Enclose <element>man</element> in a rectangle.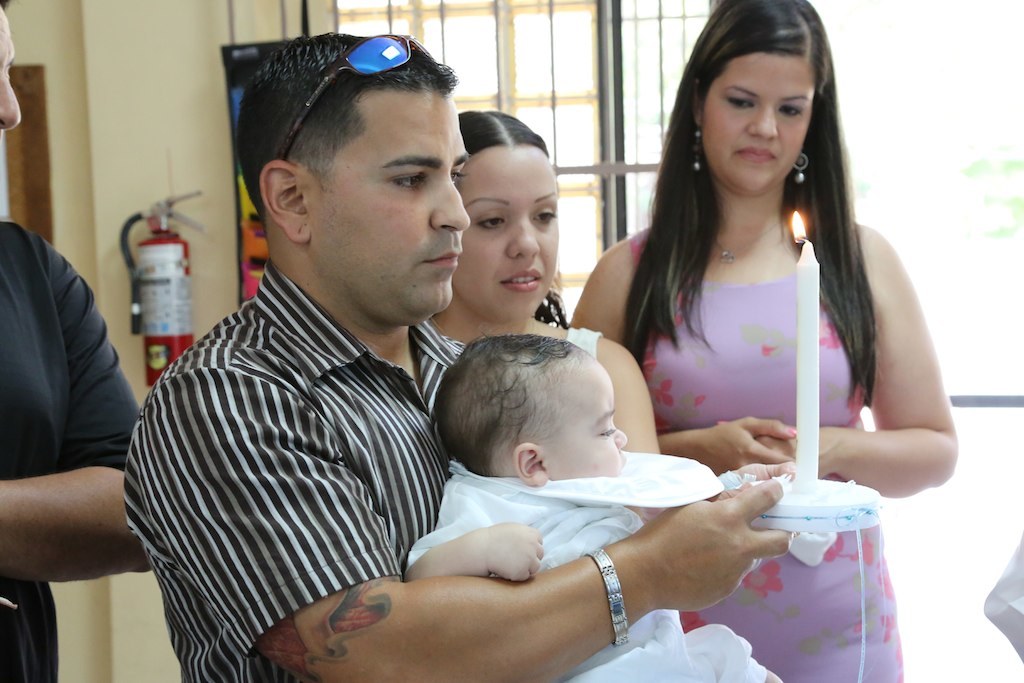
select_region(120, 23, 804, 682).
